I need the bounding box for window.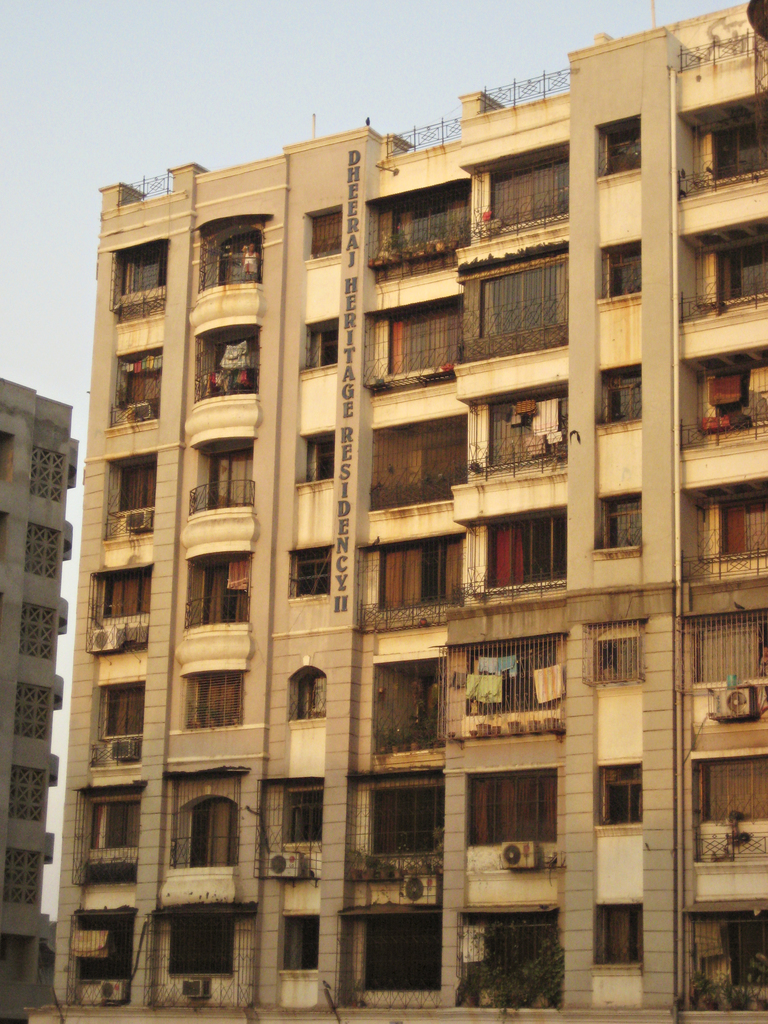
Here it is: (x1=280, y1=909, x2=318, y2=977).
